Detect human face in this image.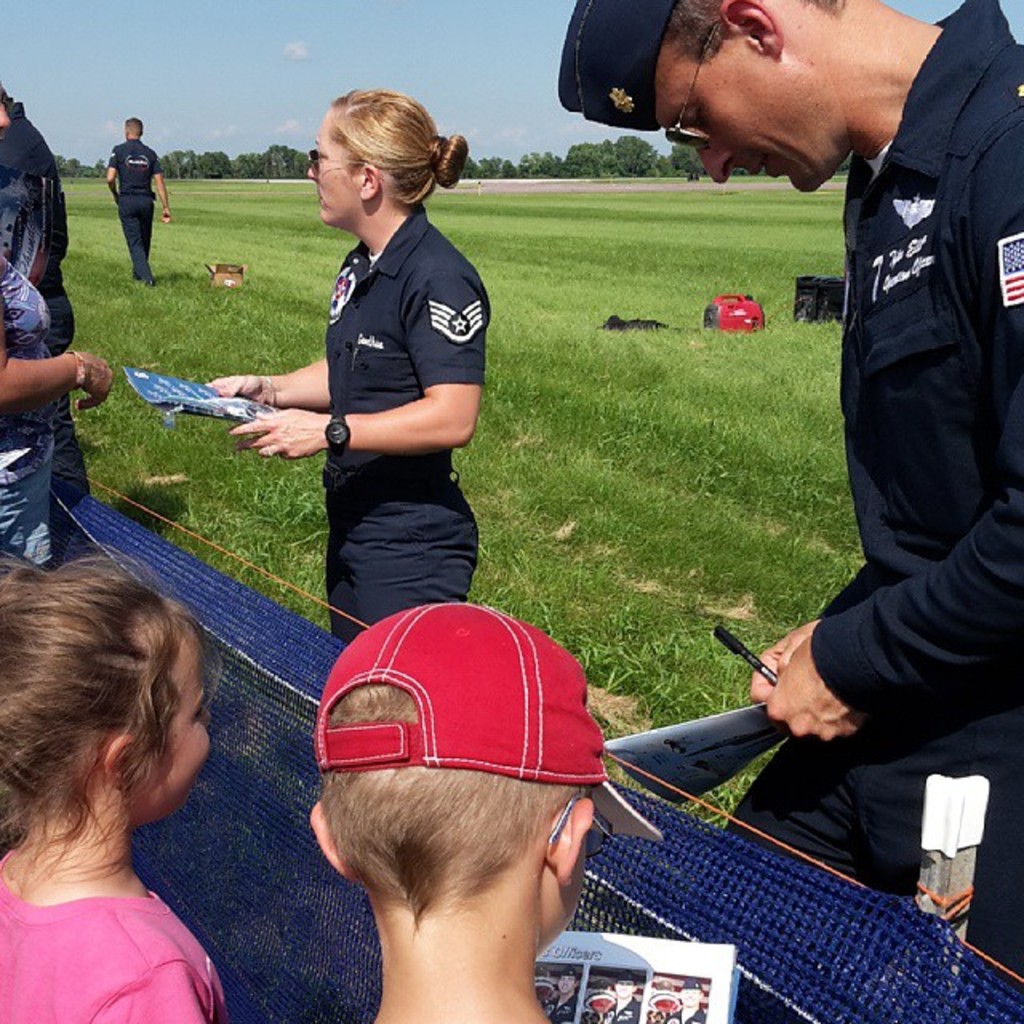
Detection: [592, 998, 611, 1013].
